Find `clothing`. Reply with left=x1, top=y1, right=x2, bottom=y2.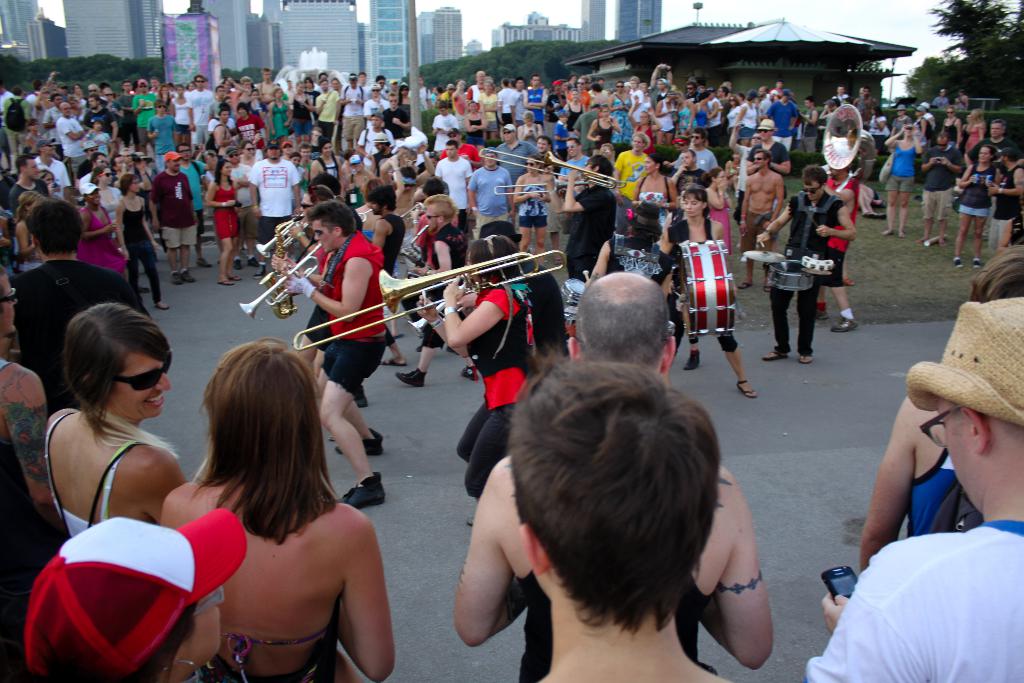
left=298, top=225, right=406, bottom=413.
